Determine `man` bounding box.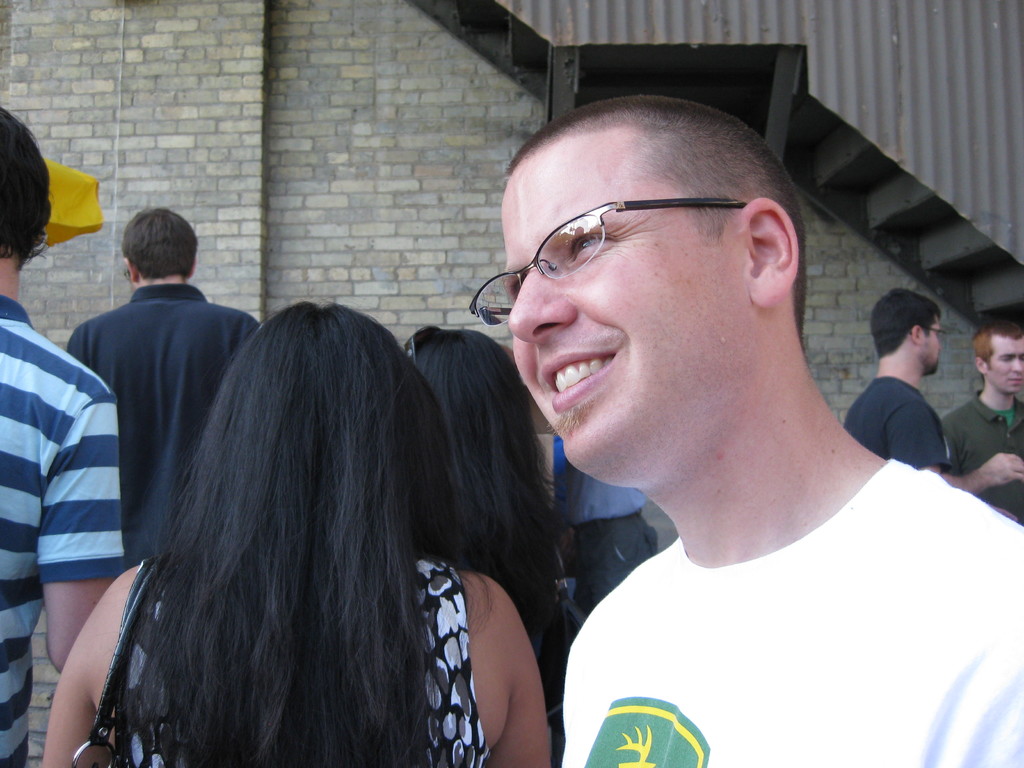
Determined: (404, 75, 1021, 767).
